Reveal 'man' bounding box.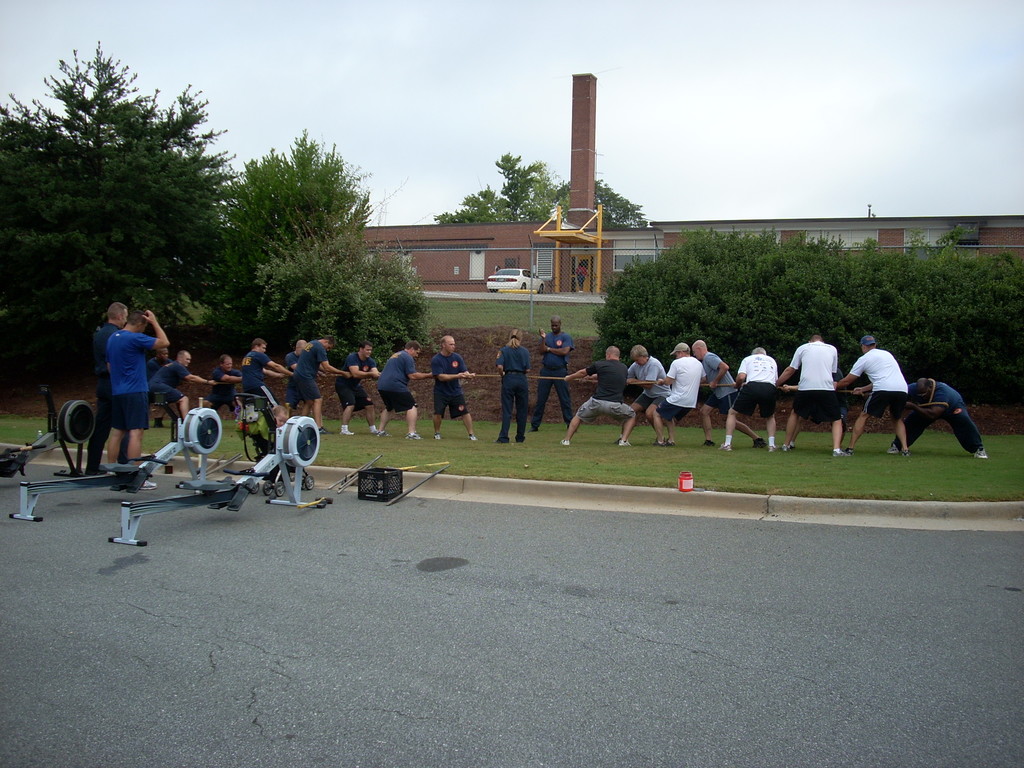
Revealed: x1=284 y1=336 x2=310 y2=422.
